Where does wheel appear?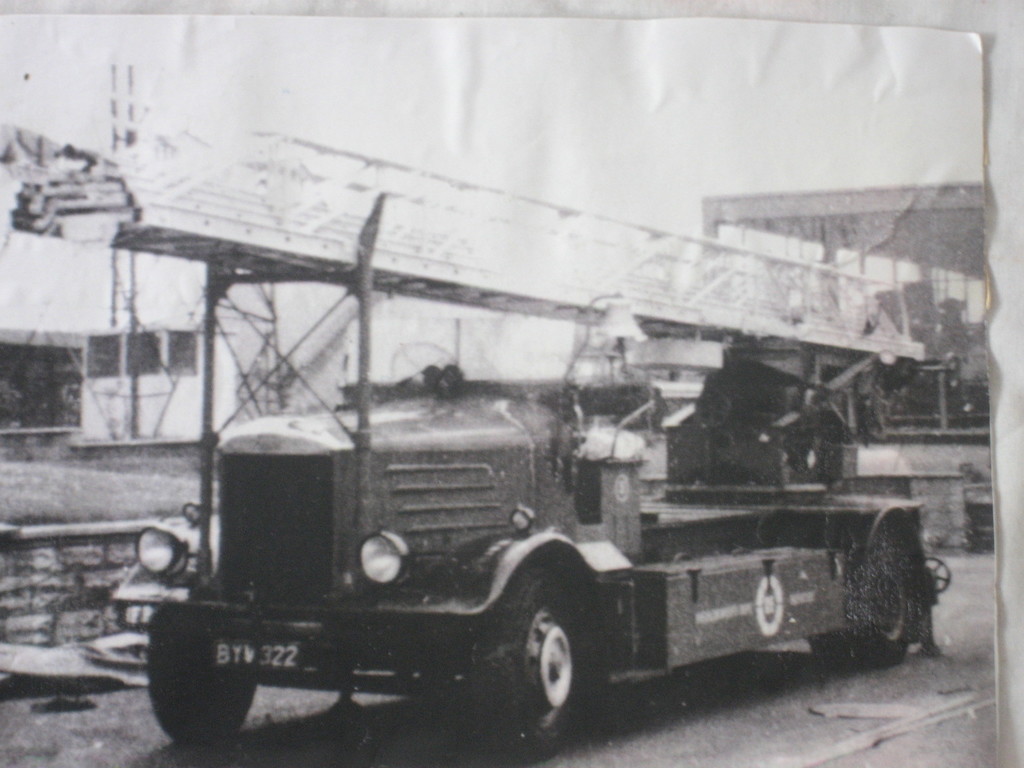
Appears at (696,389,730,433).
